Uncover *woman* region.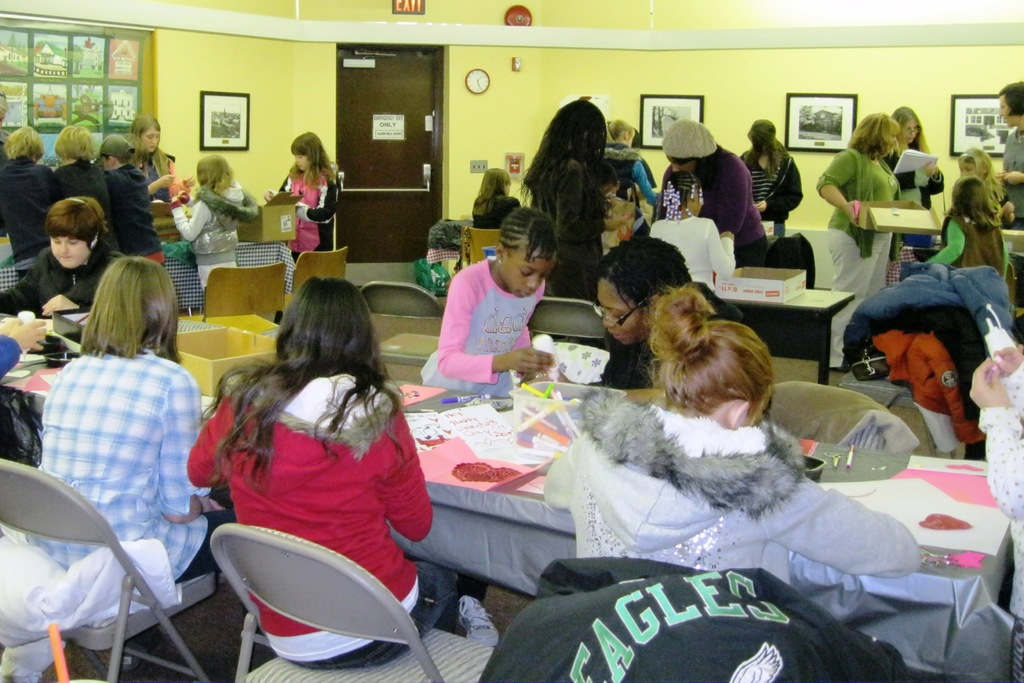
Uncovered: select_region(657, 120, 771, 242).
